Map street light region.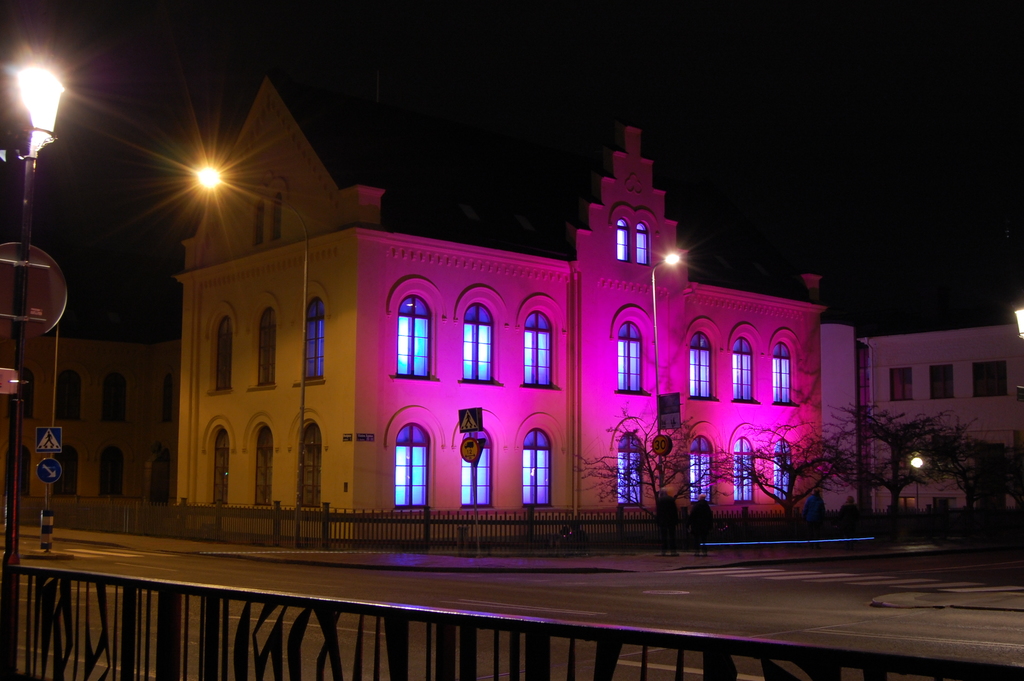
Mapped to <bbox>650, 245, 684, 496</bbox>.
